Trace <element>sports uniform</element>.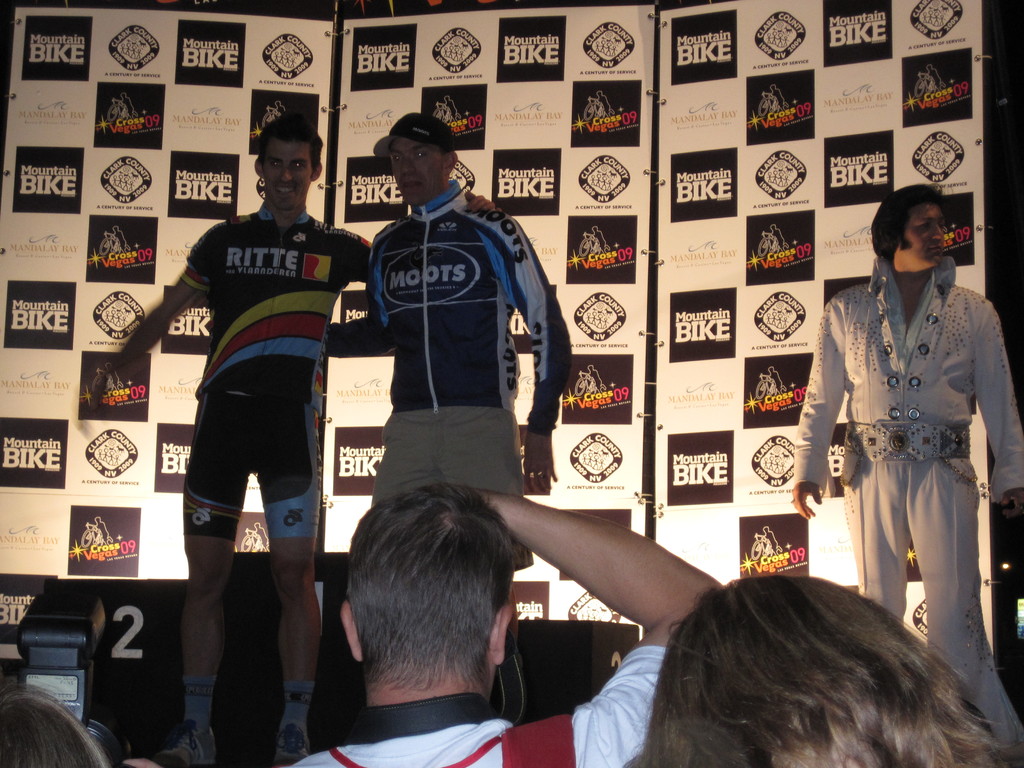
Traced to rect(180, 209, 373, 767).
